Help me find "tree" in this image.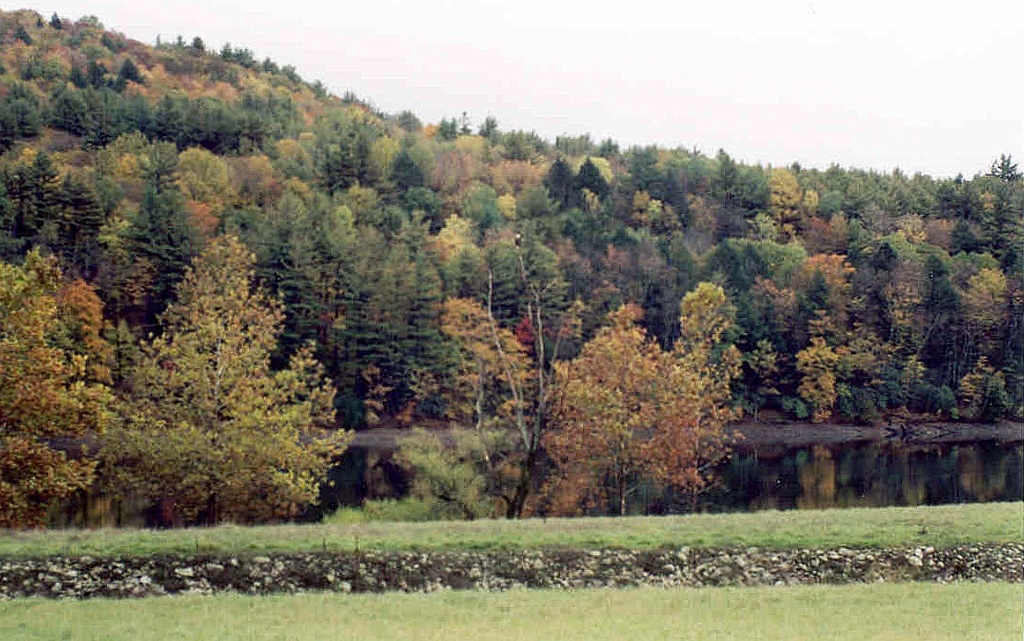
Found it: 0 156 81 256.
